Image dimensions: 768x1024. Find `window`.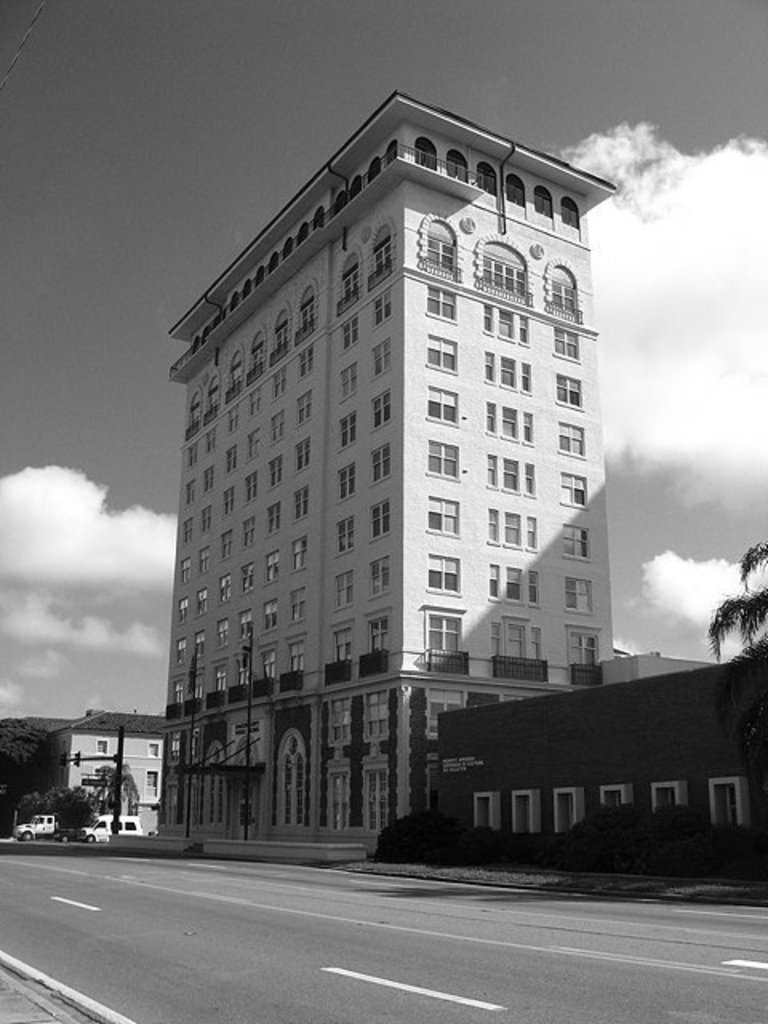
detection(422, 688, 469, 738).
